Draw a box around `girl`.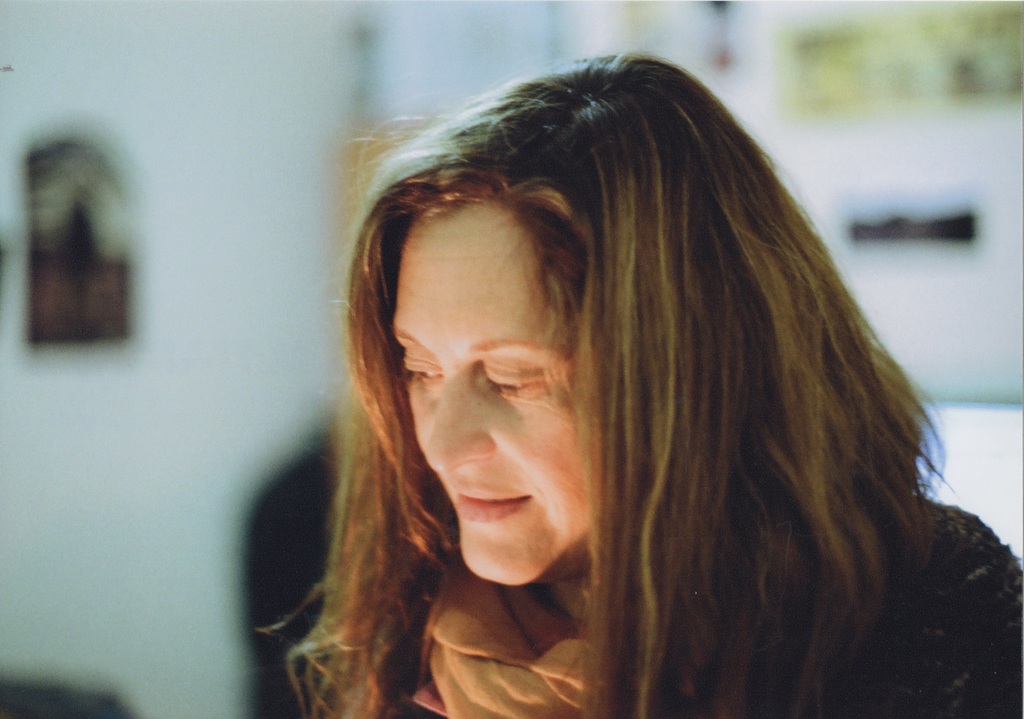
{"left": 250, "top": 51, "right": 1023, "bottom": 718}.
